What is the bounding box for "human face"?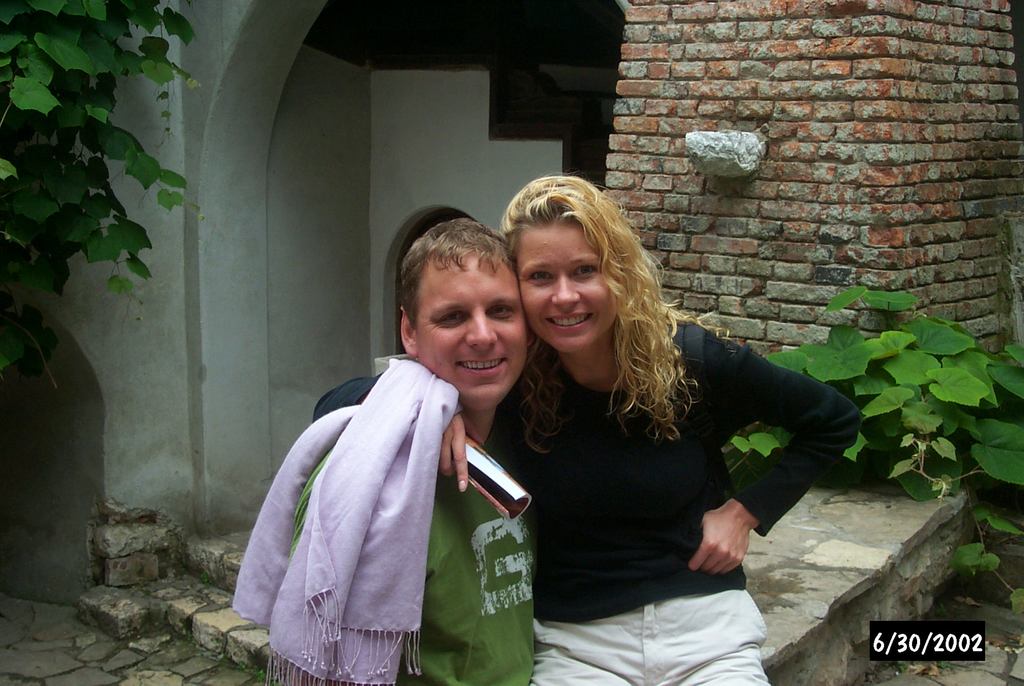
crop(417, 257, 522, 407).
